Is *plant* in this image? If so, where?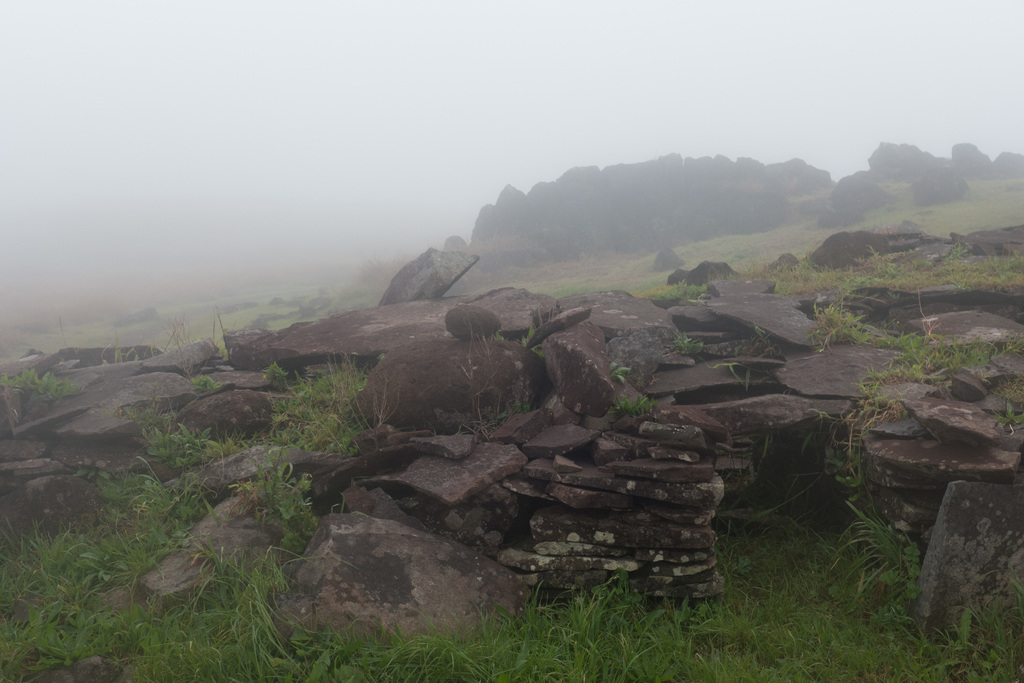
Yes, at {"x1": 452, "y1": 147, "x2": 1022, "y2": 294}.
